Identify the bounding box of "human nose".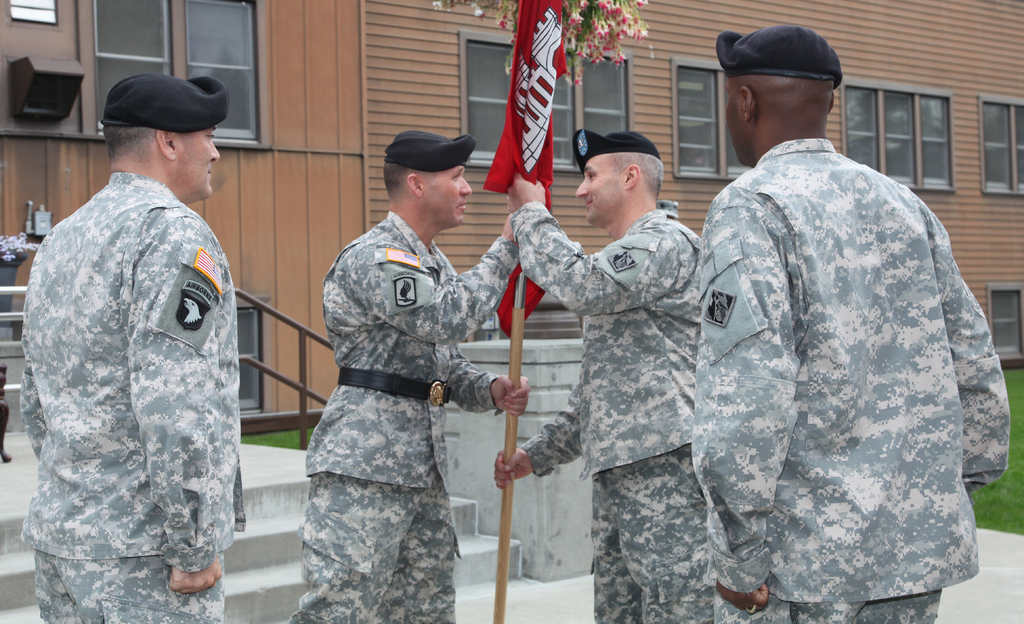
{"left": 460, "top": 179, "right": 472, "bottom": 198}.
